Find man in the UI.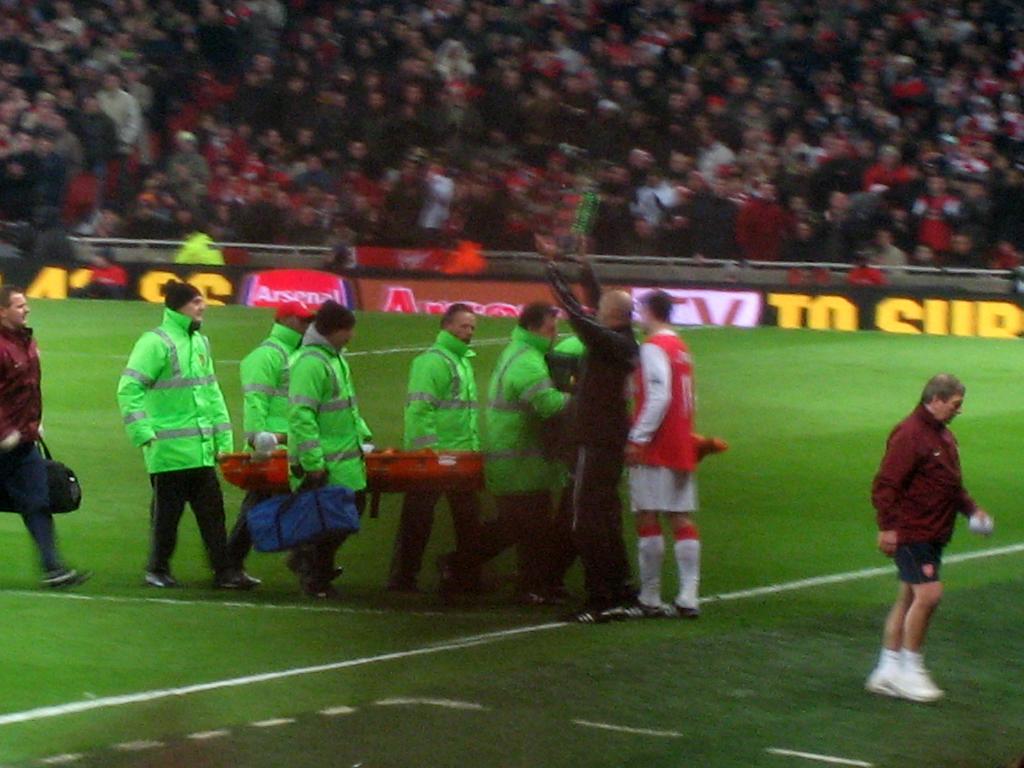
UI element at locate(107, 273, 248, 590).
